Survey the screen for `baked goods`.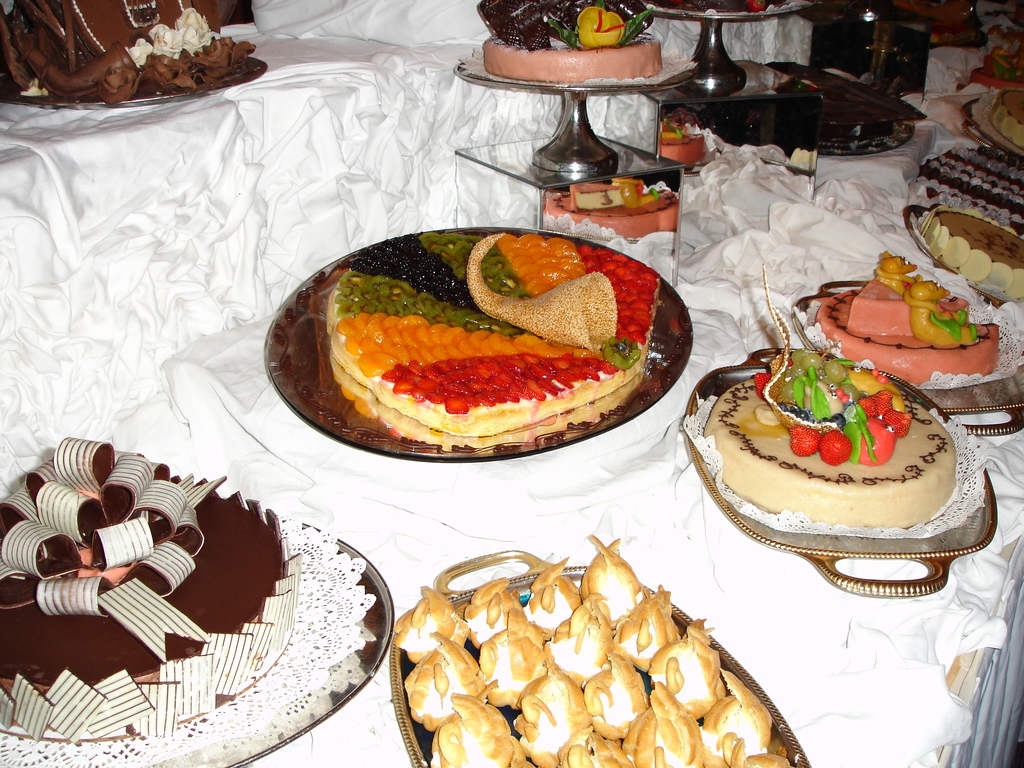
Survey found: Rect(702, 261, 960, 525).
